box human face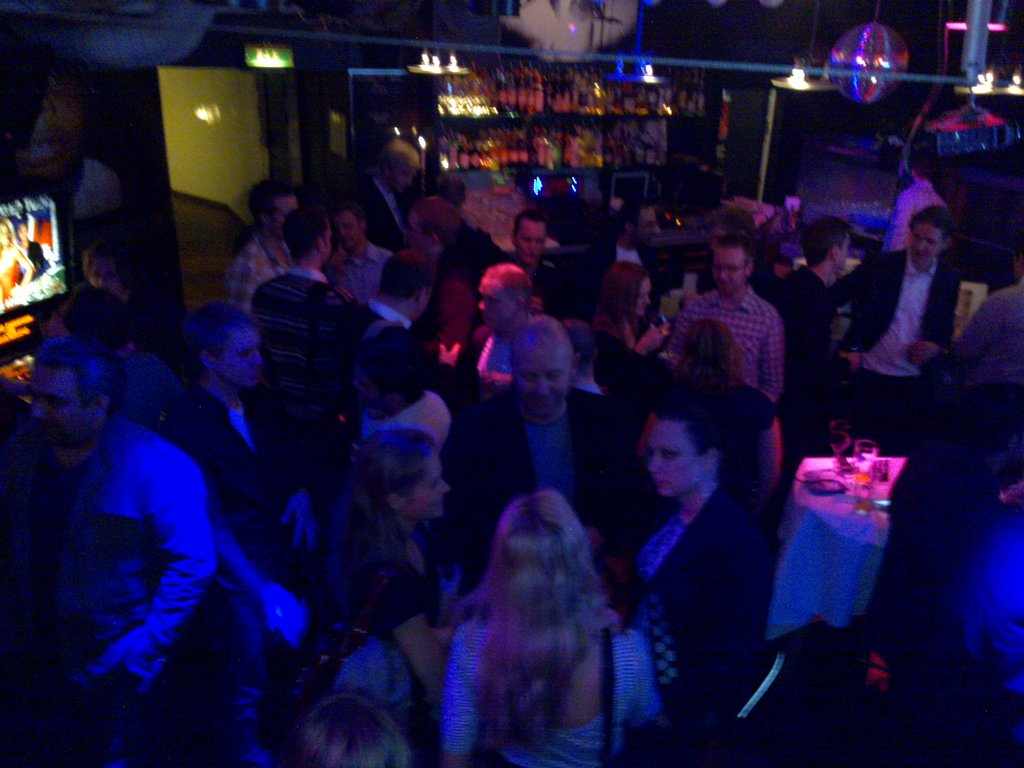
[left=412, top=451, right=445, bottom=518]
